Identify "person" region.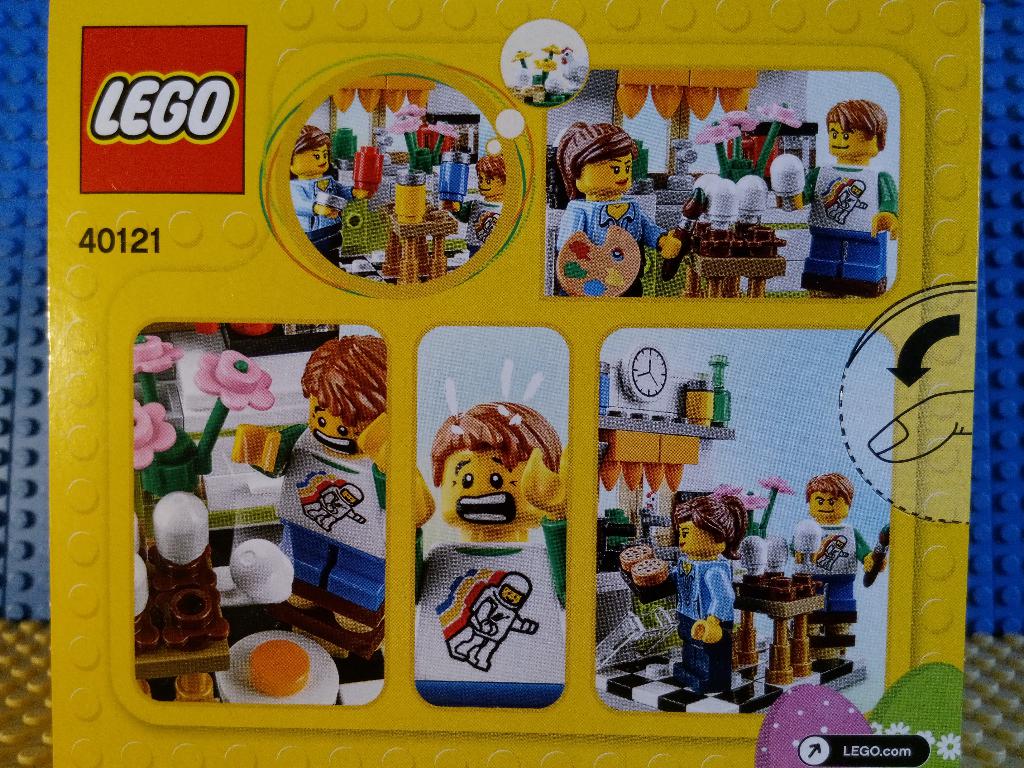
Region: 232, 339, 383, 663.
